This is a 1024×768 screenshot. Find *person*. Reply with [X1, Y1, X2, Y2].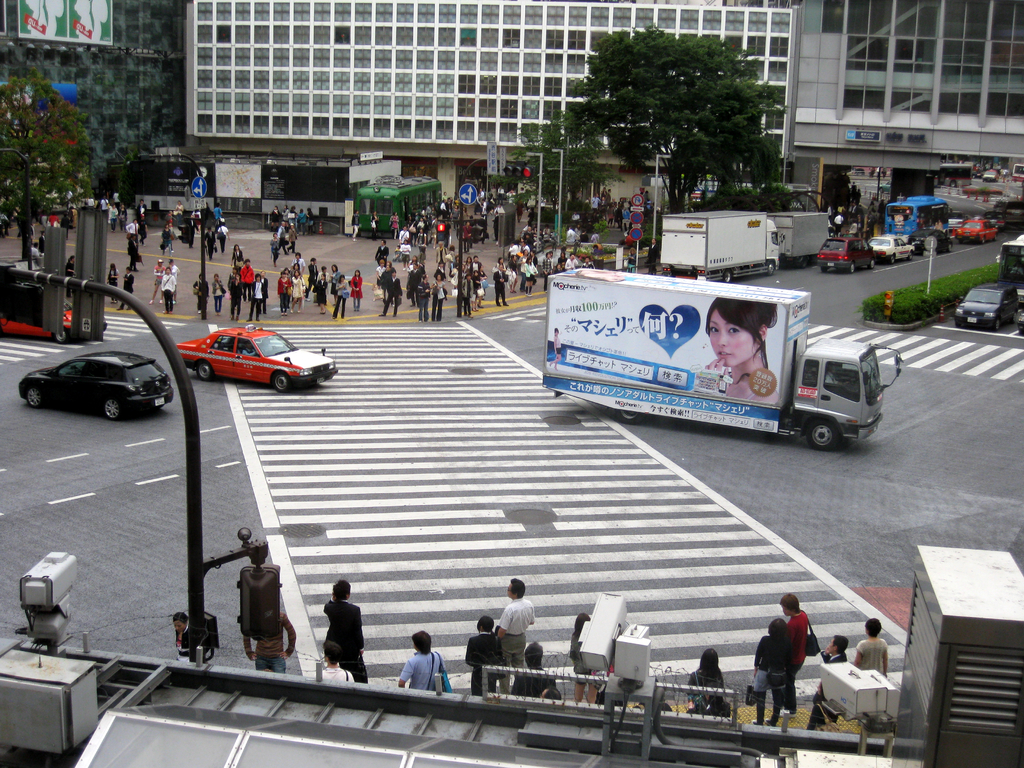
[705, 296, 779, 403].
